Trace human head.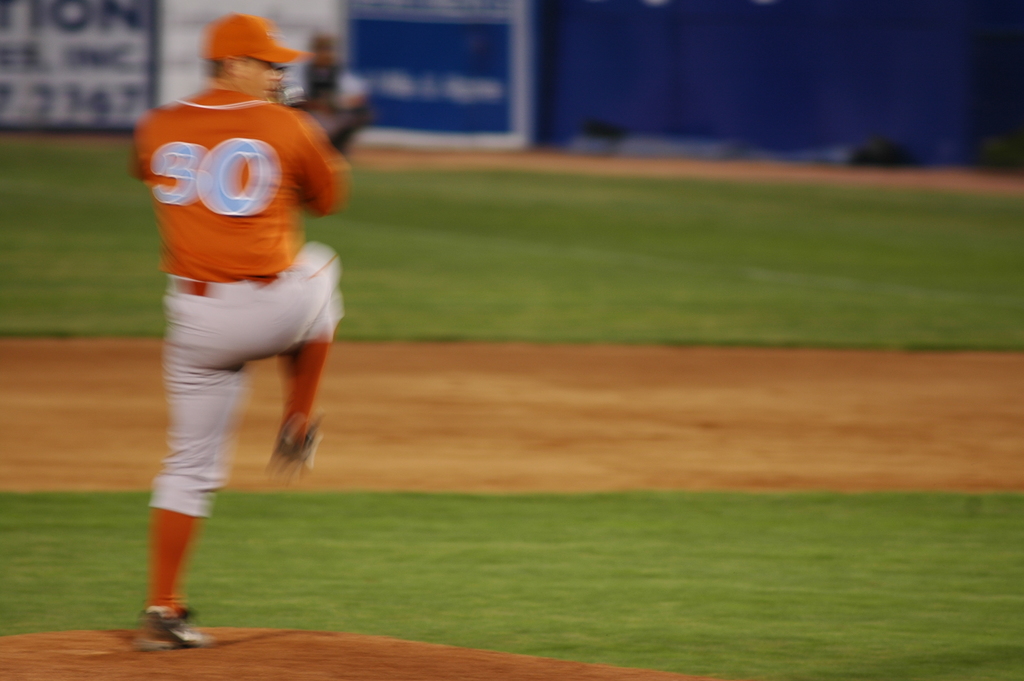
Traced to {"left": 199, "top": 10, "right": 282, "bottom": 95}.
